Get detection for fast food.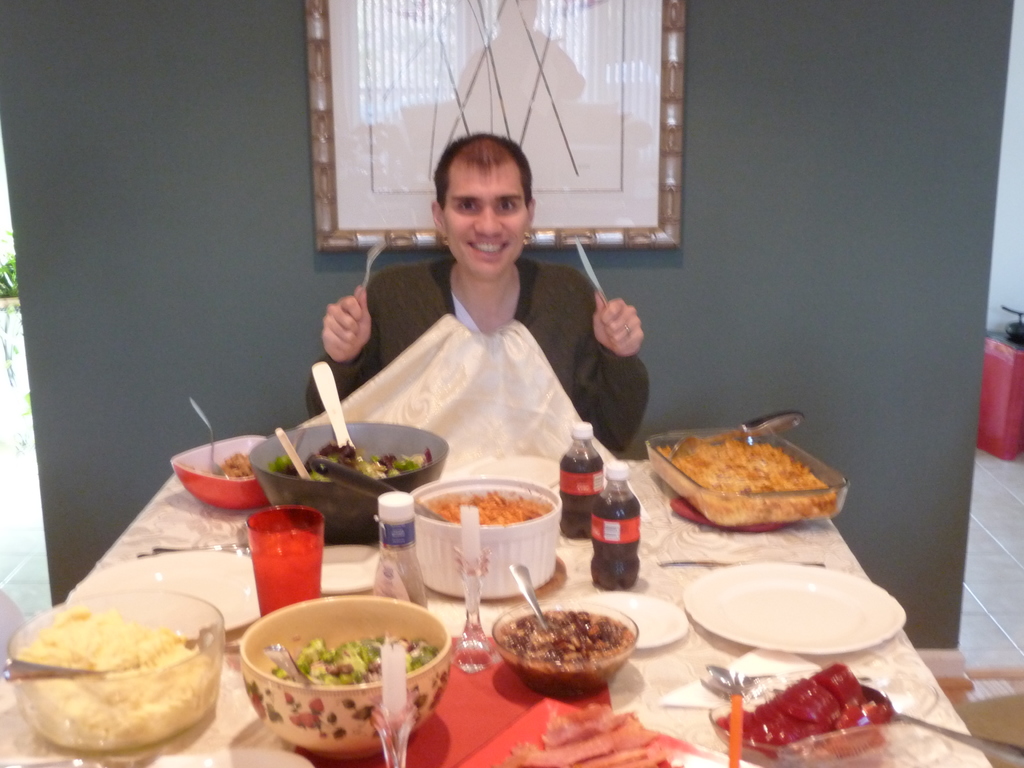
Detection: pyautogui.locateOnScreen(653, 428, 833, 504).
